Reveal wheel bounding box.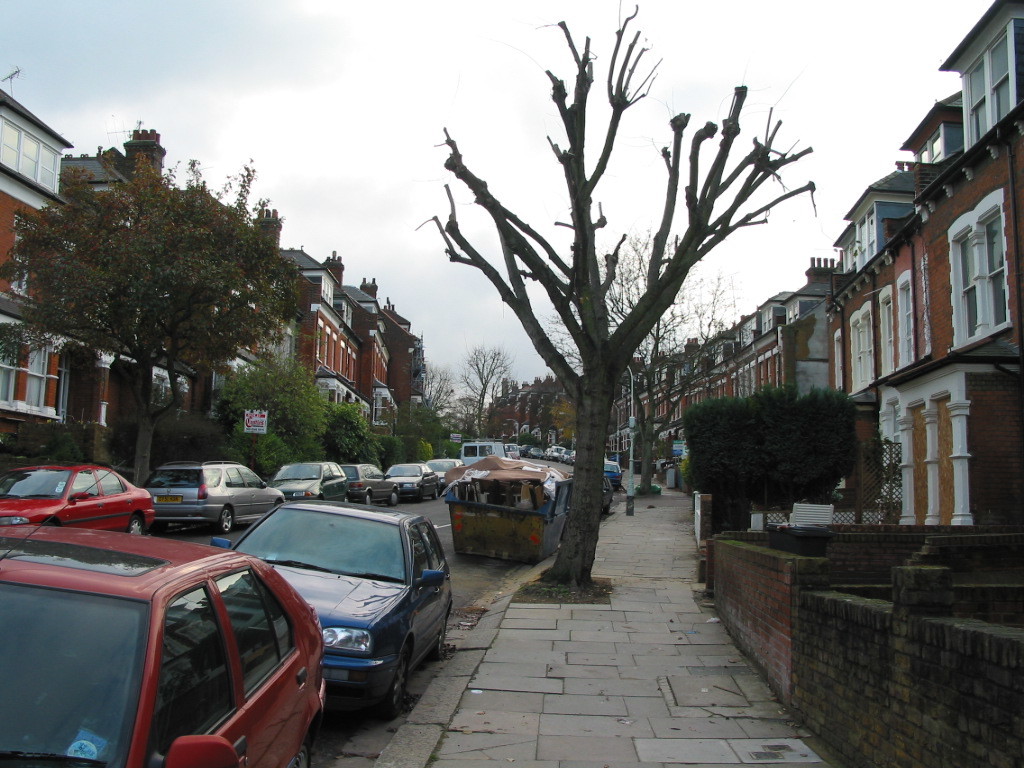
Revealed: pyautogui.locateOnScreen(362, 491, 373, 507).
